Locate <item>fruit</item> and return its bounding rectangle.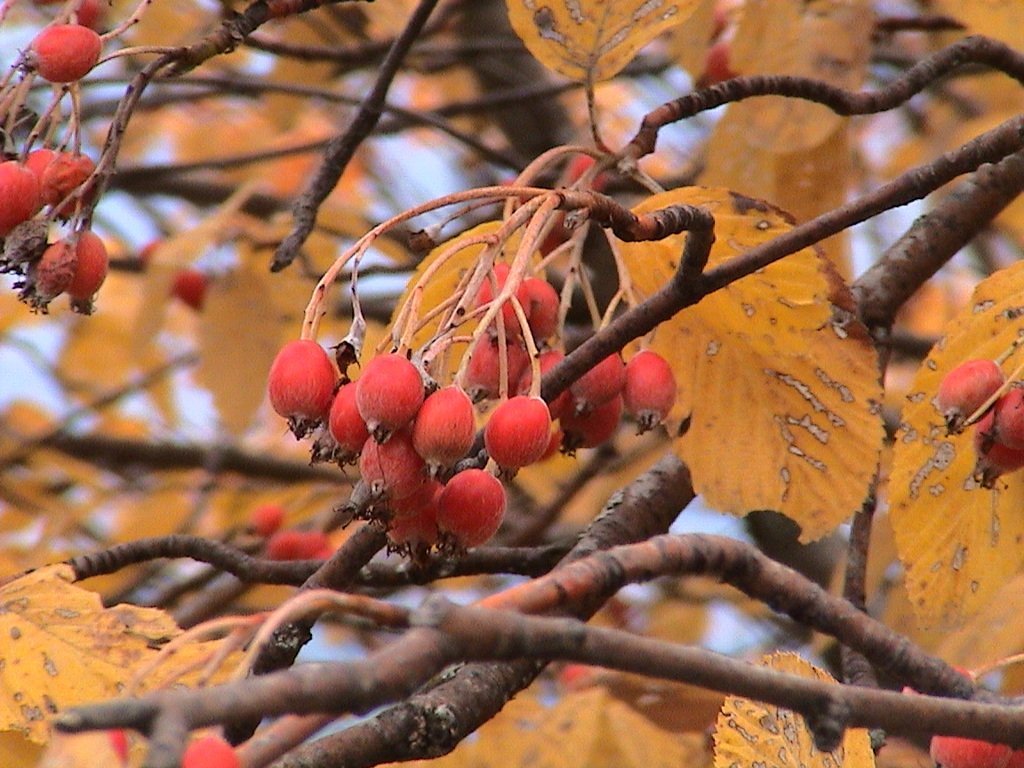
left=246, top=507, right=292, bottom=533.
